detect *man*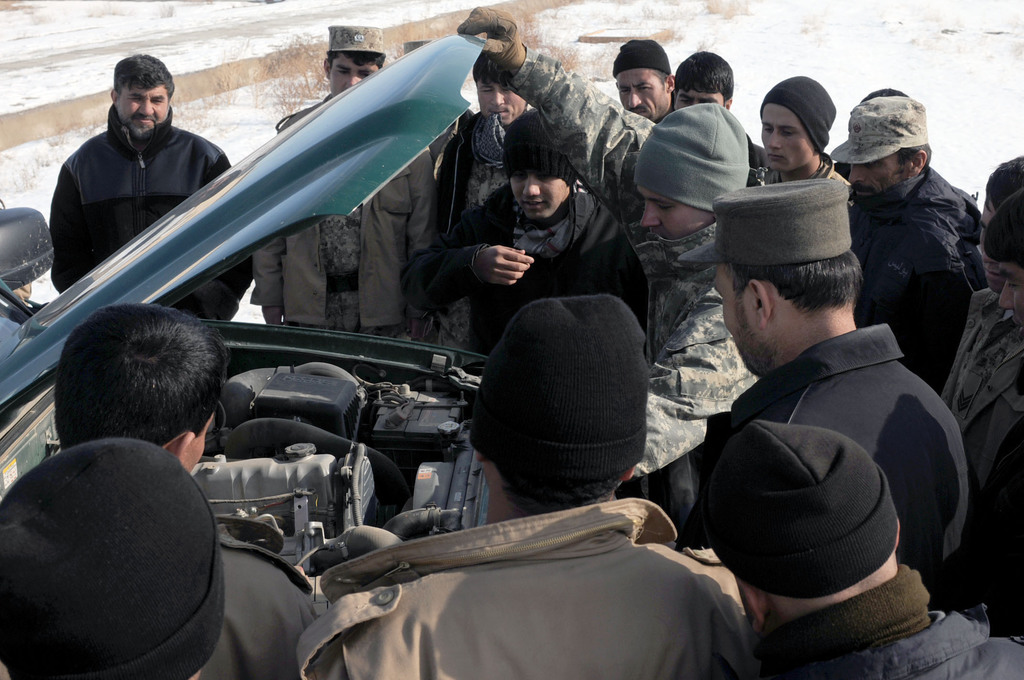
select_region(380, 107, 659, 360)
